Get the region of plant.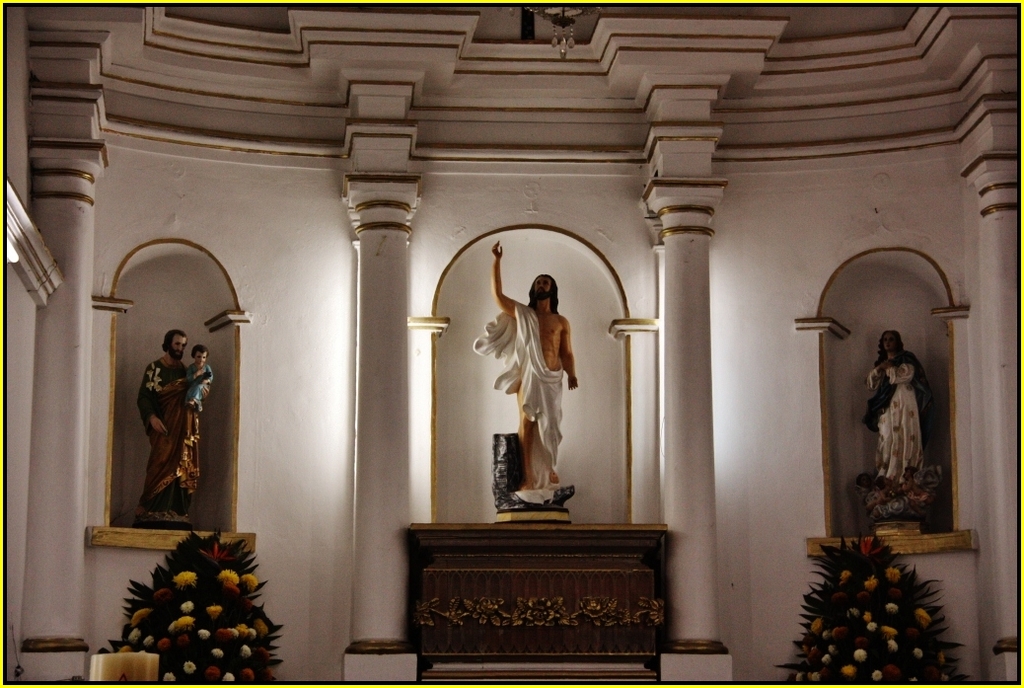
770 535 967 687.
